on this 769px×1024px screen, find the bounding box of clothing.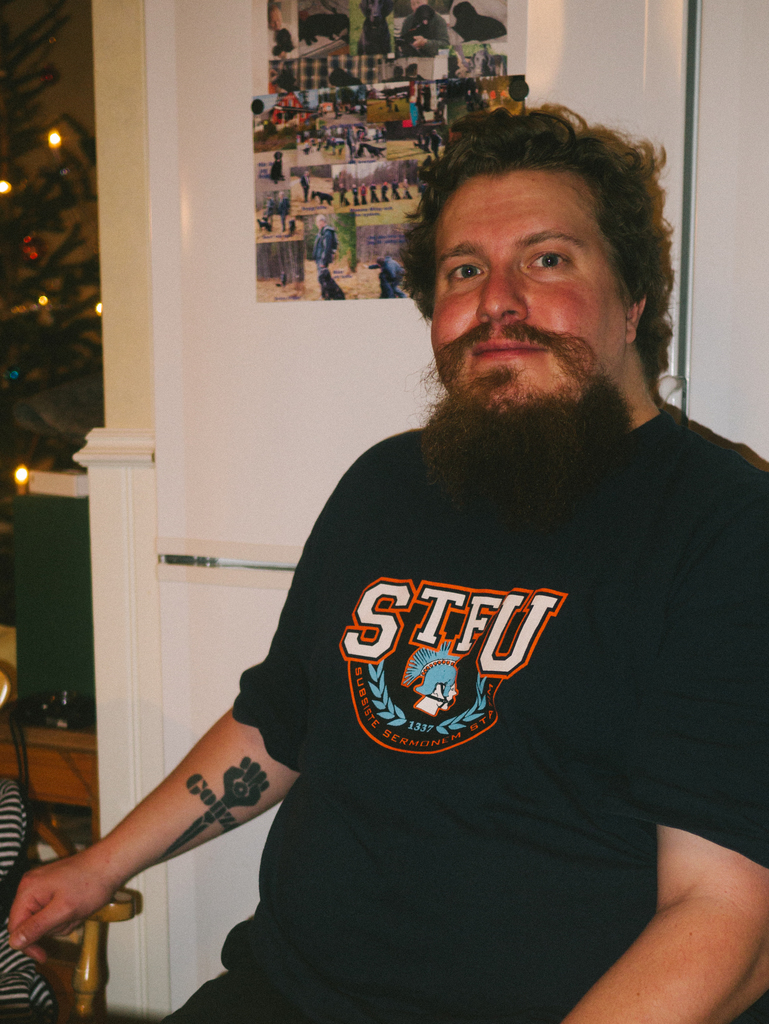
Bounding box: (398, 15, 450, 58).
